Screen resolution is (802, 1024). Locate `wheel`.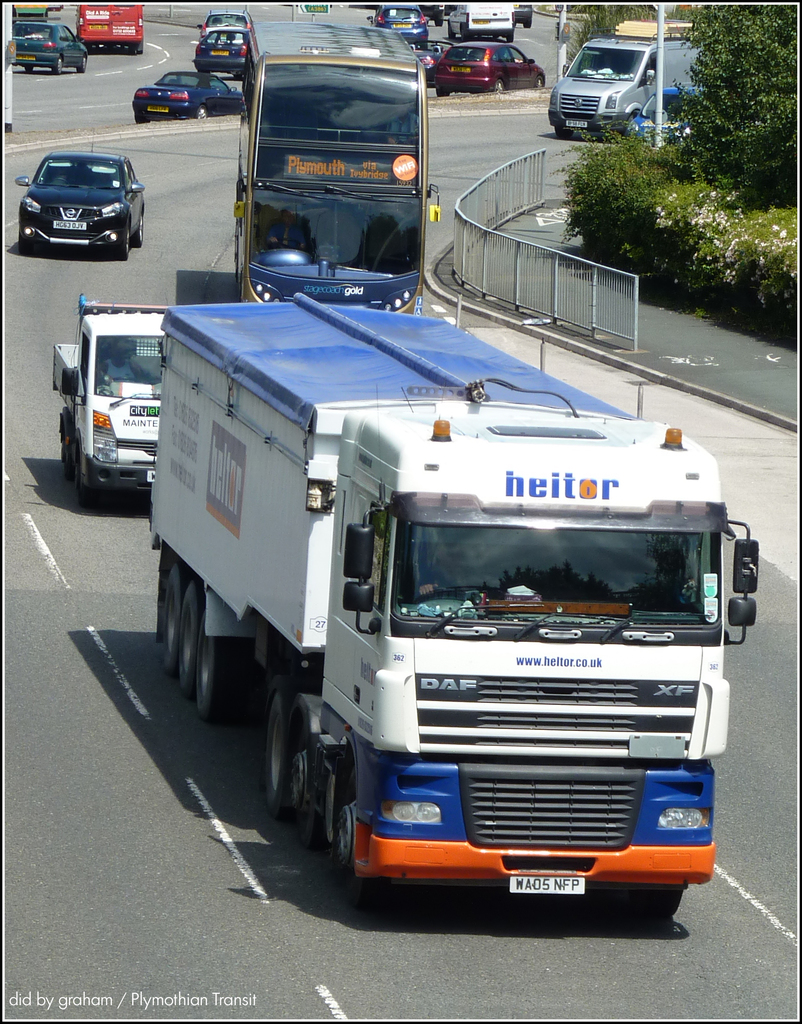
bbox(196, 104, 210, 118).
